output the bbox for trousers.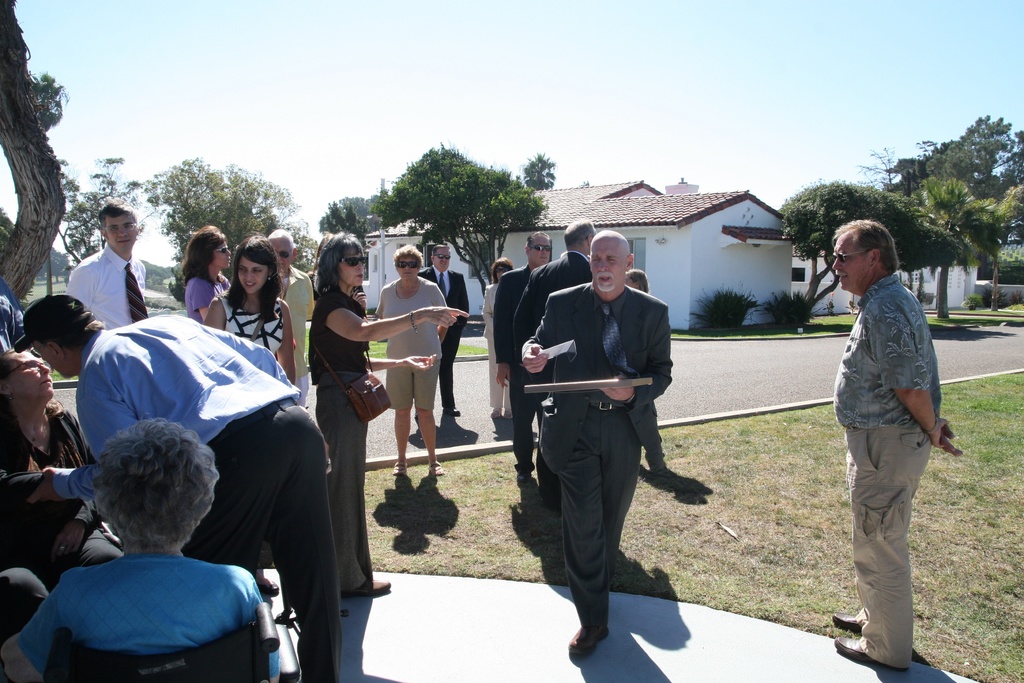
[x1=553, y1=409, x2=641, y2=625].
